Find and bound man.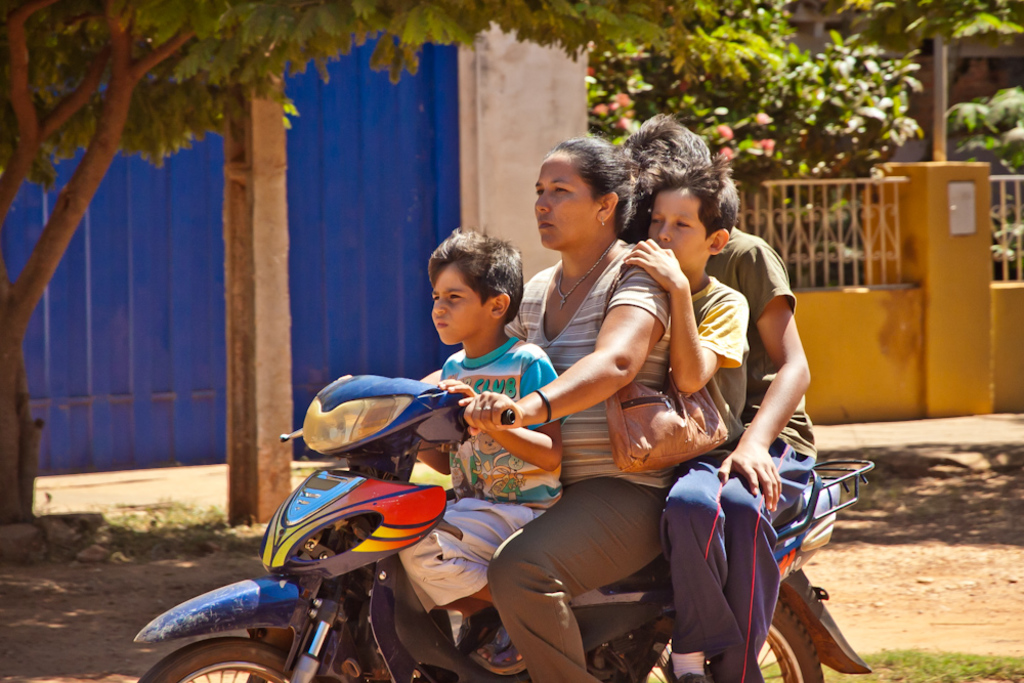
Bound: x1=613 y1=115 x2=820 y2=682.
